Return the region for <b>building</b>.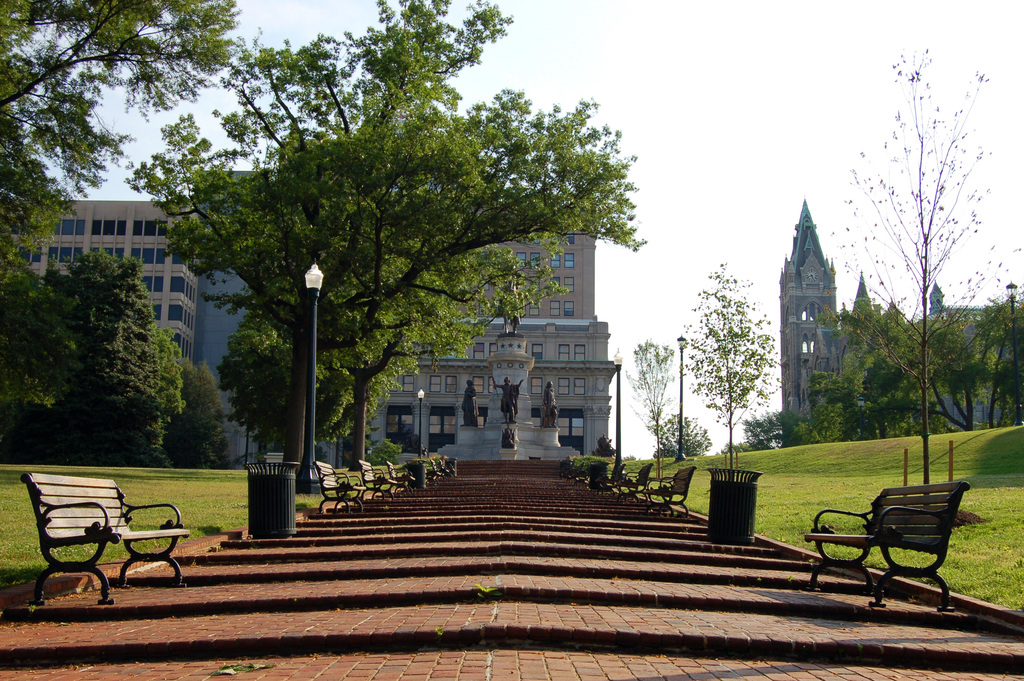
[780,196,1011,444].
